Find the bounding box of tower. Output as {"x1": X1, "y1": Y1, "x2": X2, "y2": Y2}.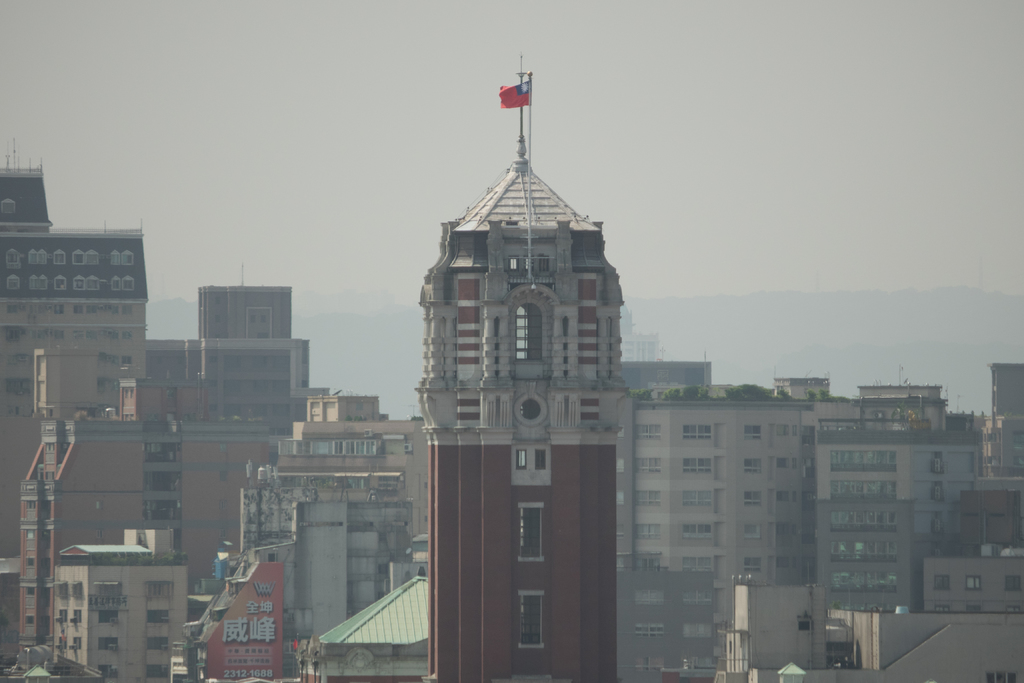
{"x1": 4, "y1": 172, "x2": 152, "y2": 671}.
